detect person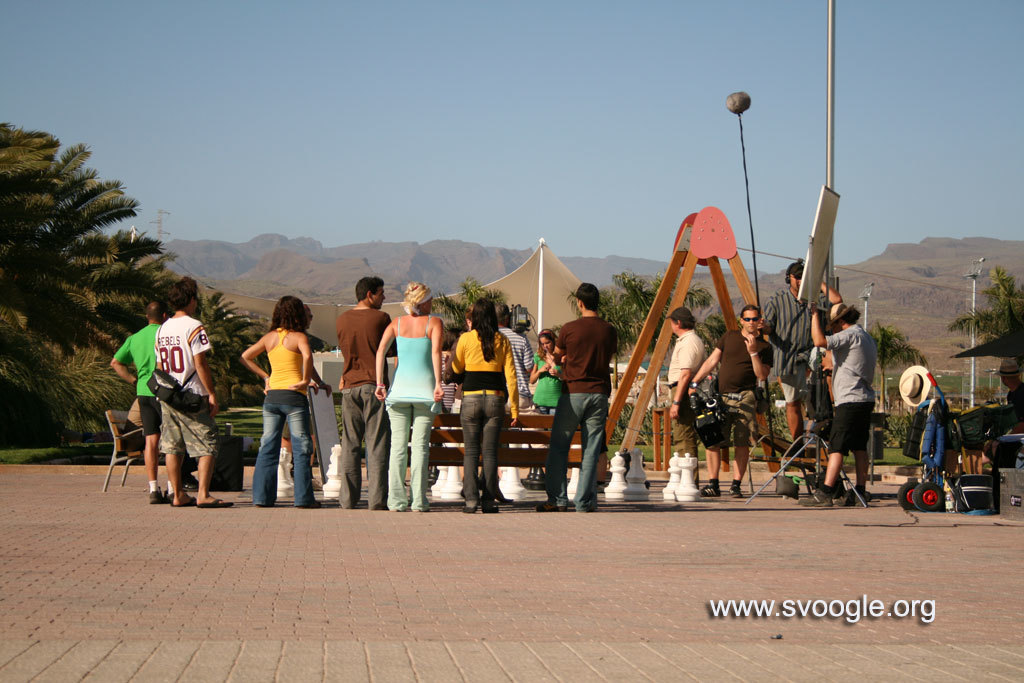
[x1=445, y1=303, x2=522, y2=514]
